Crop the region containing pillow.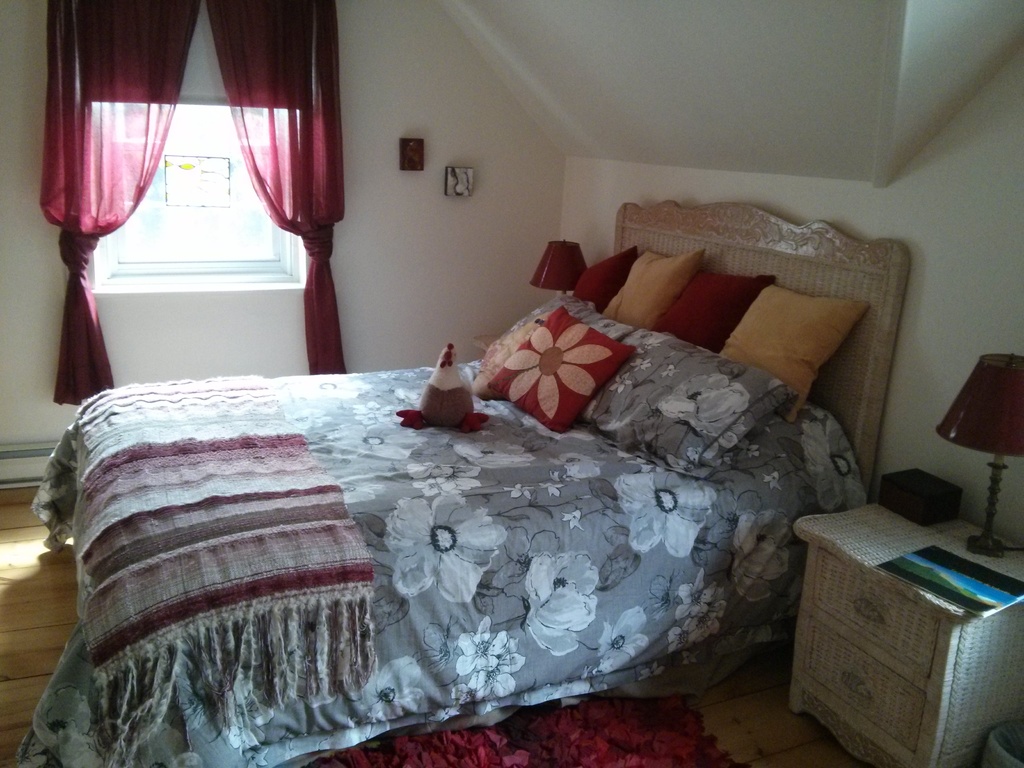
Crop region: (x1=480, y1=299, x2=632, y2=402).
